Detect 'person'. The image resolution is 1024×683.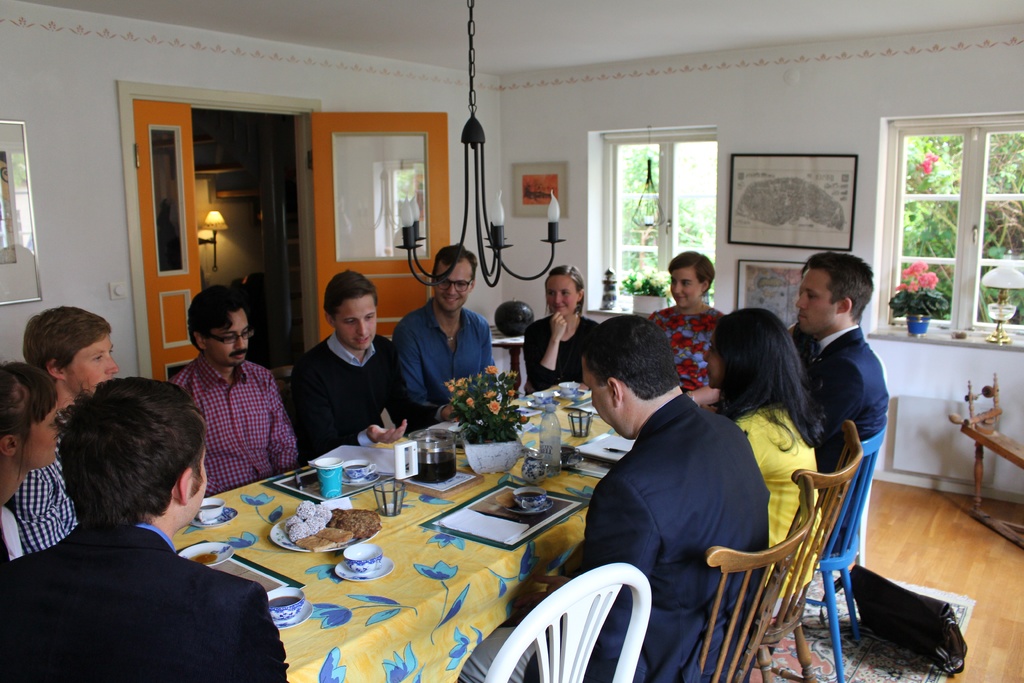
box=[716, 309, 823, 544].
